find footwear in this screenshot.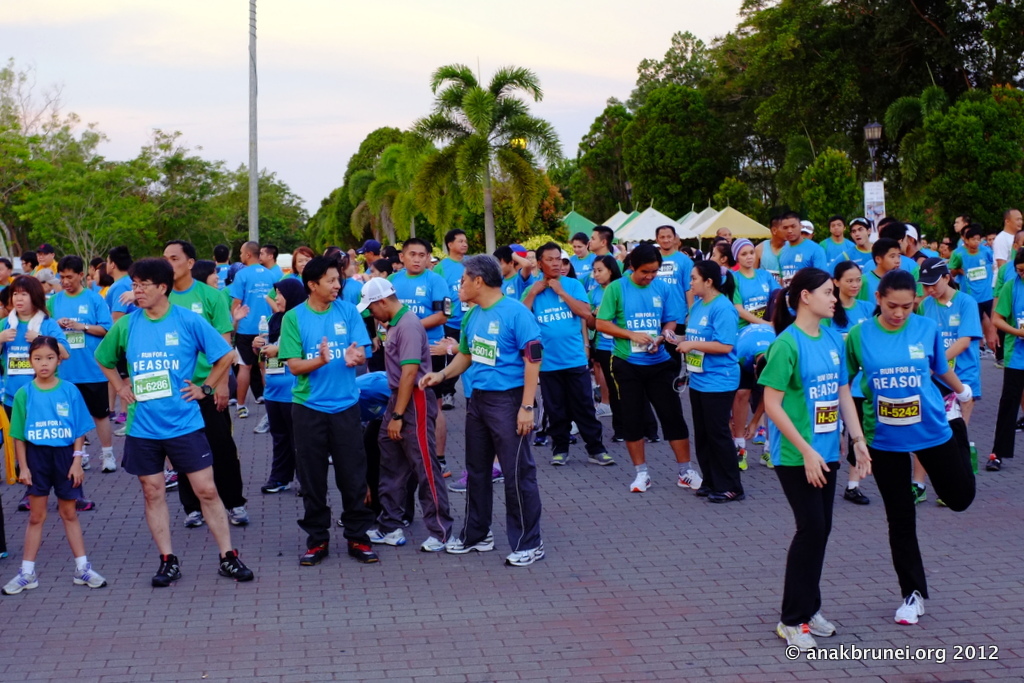
The bounding box for footwear is <box>978,350,990,360</box>.
